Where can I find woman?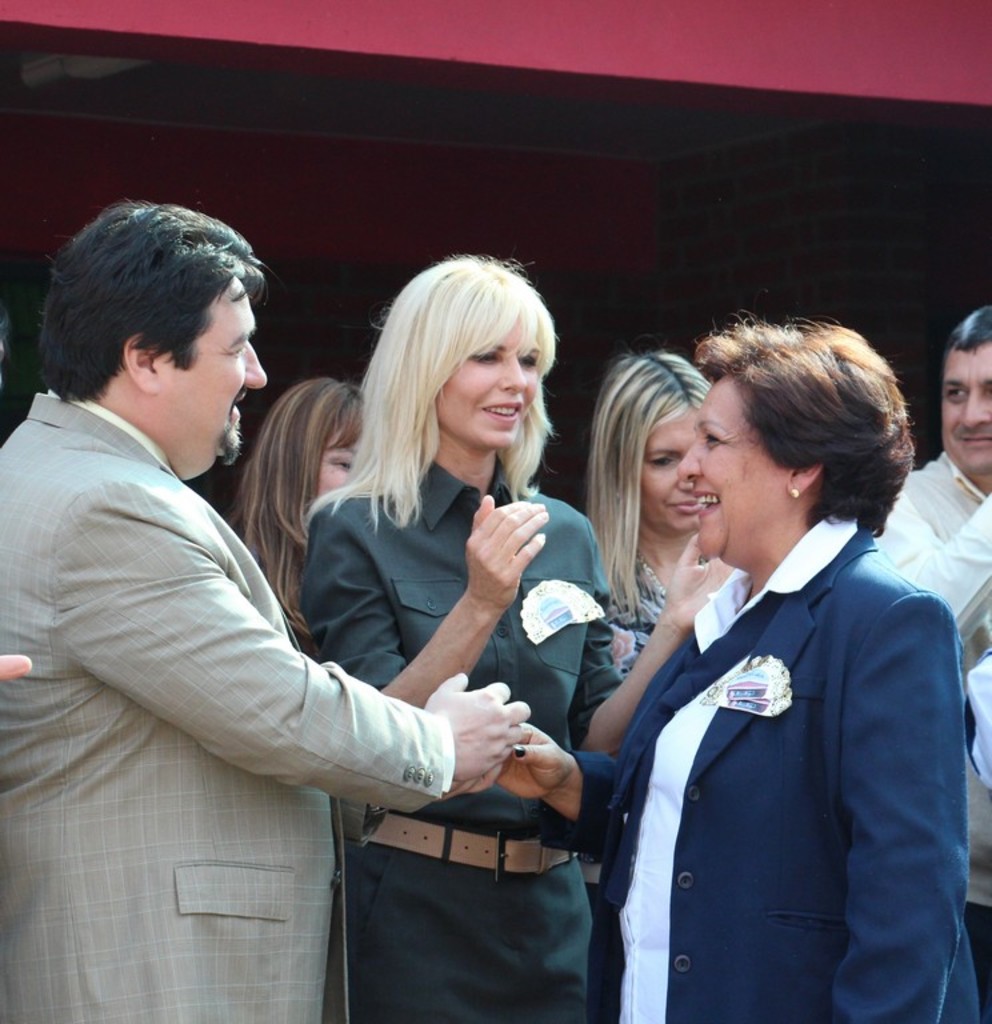
You can find it at [220,383,380,640].
